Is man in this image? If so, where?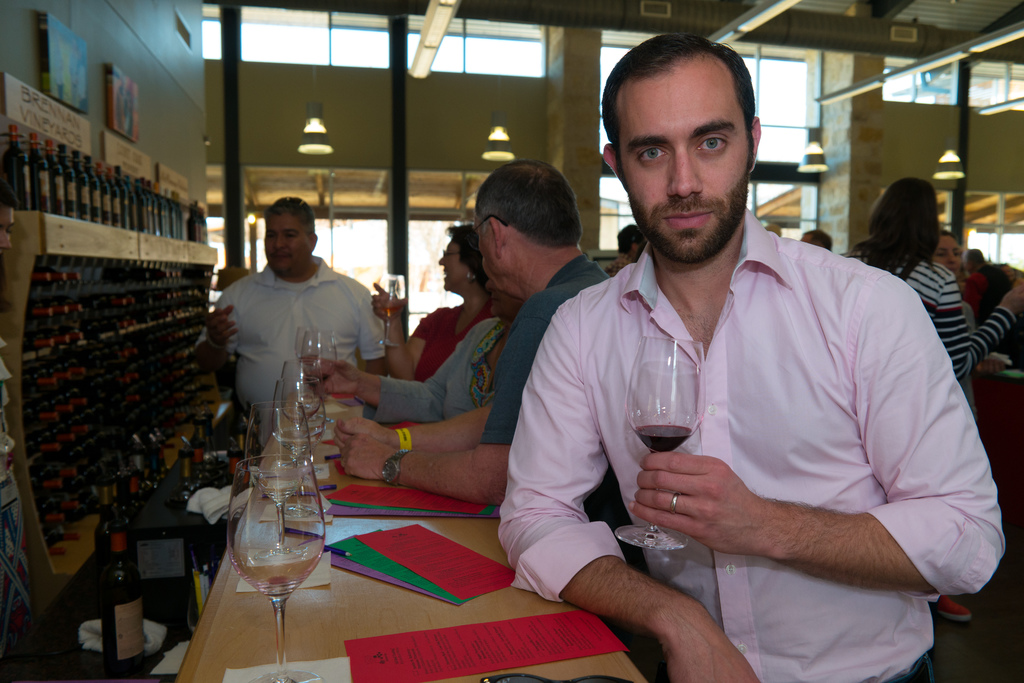
Yes, at 473 62 982 669.
